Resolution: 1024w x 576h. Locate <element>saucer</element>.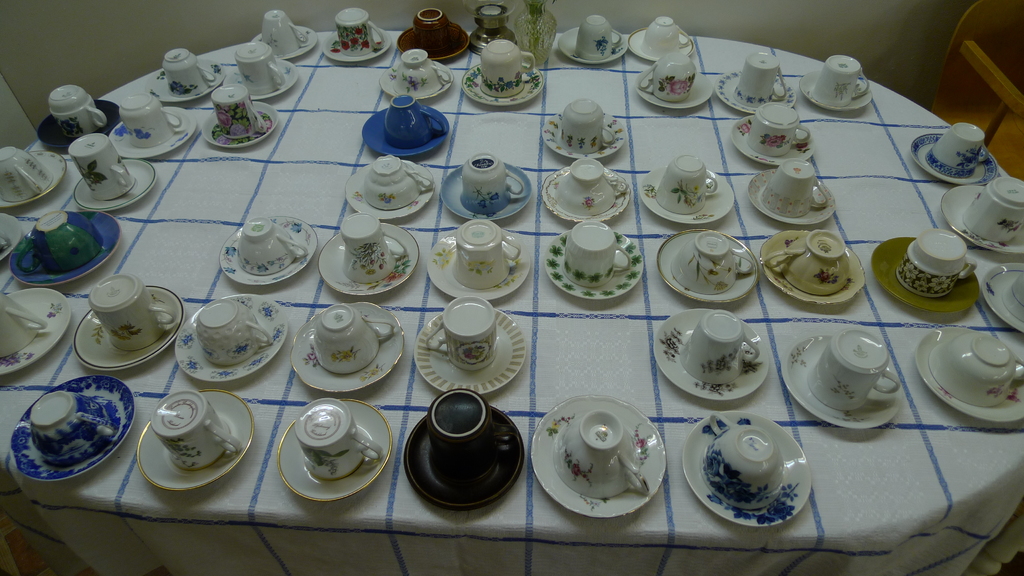
[x1=0, y1=212, x2=25, y2=262].
